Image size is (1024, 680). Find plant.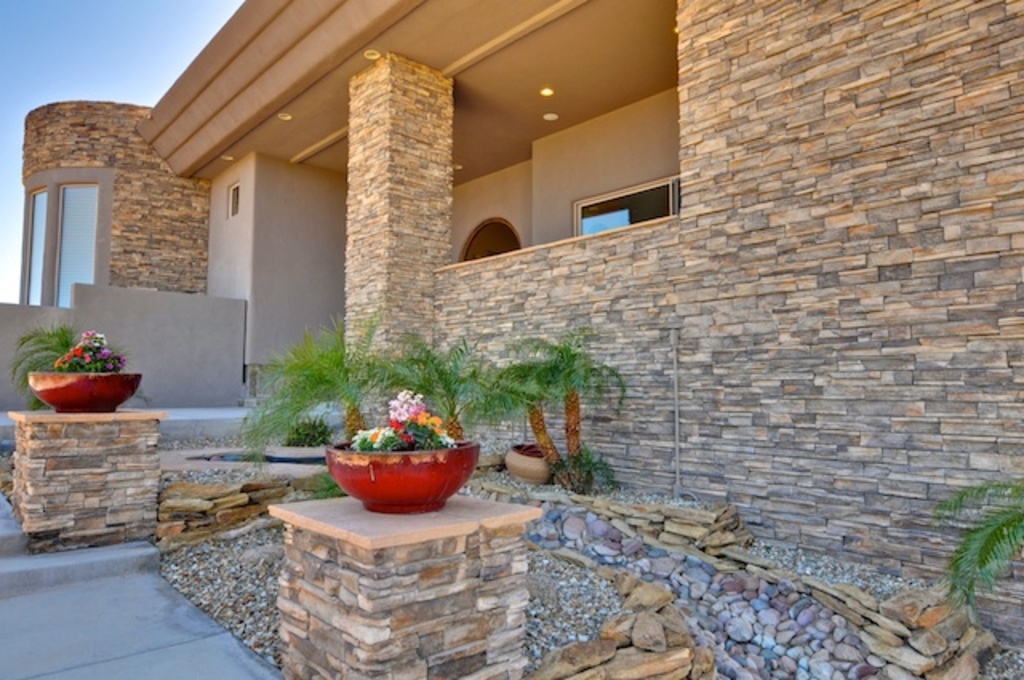
rect(392, 330, 488, 446).
